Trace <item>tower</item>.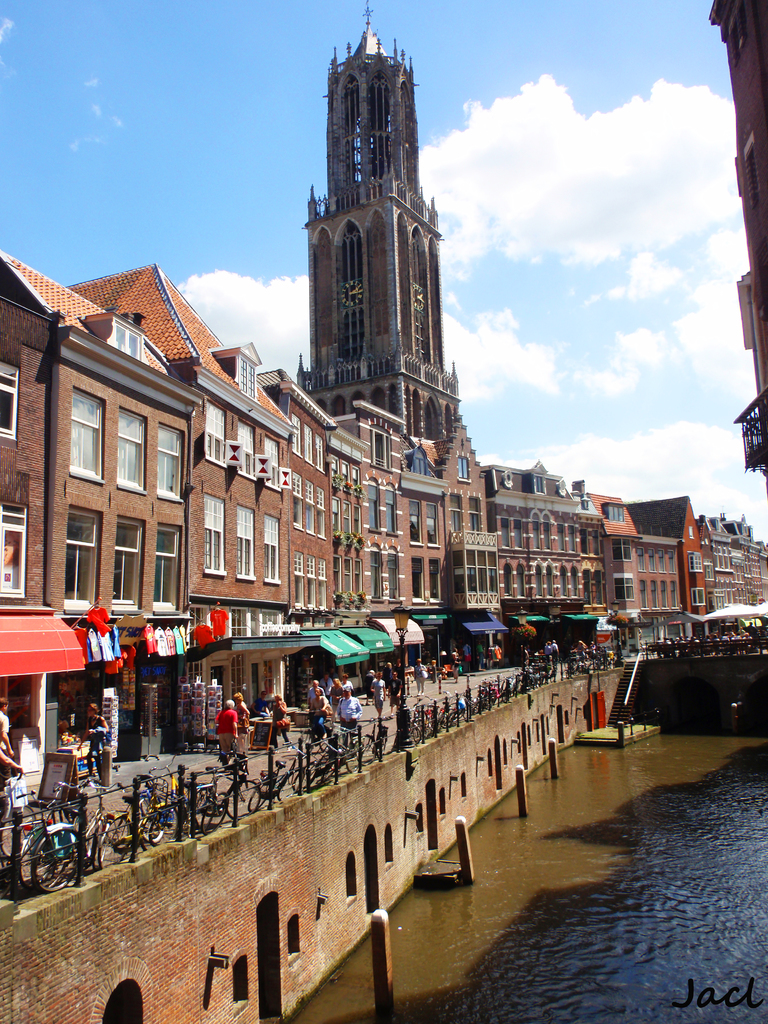
Traced to select_region(279, 1, 477, 433).
